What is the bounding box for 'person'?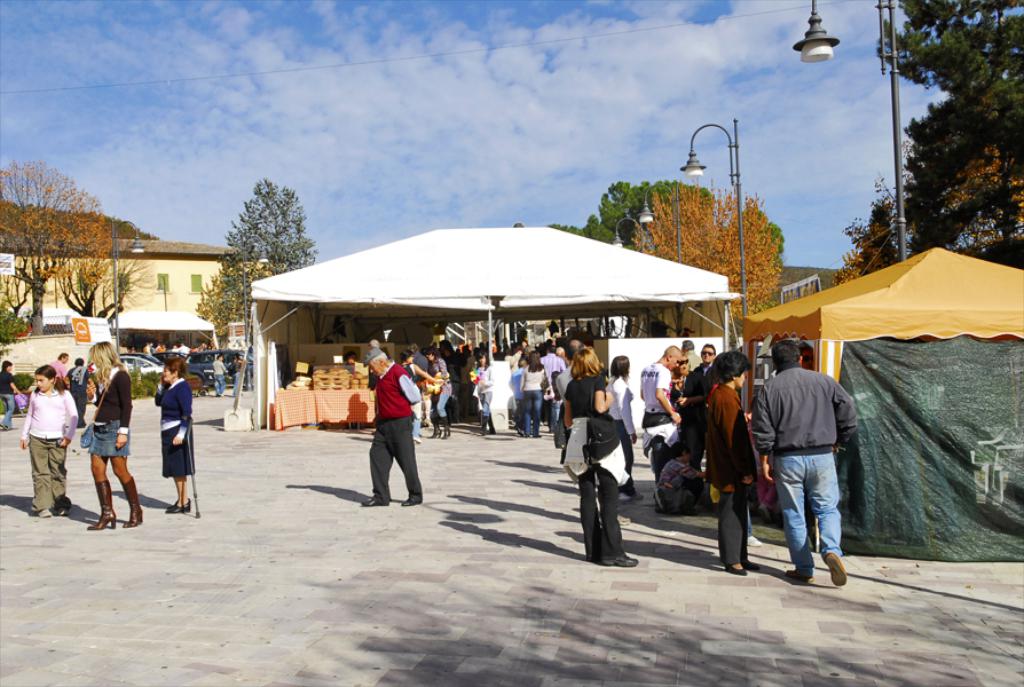
bbox=[757, 341, 854, 590].
